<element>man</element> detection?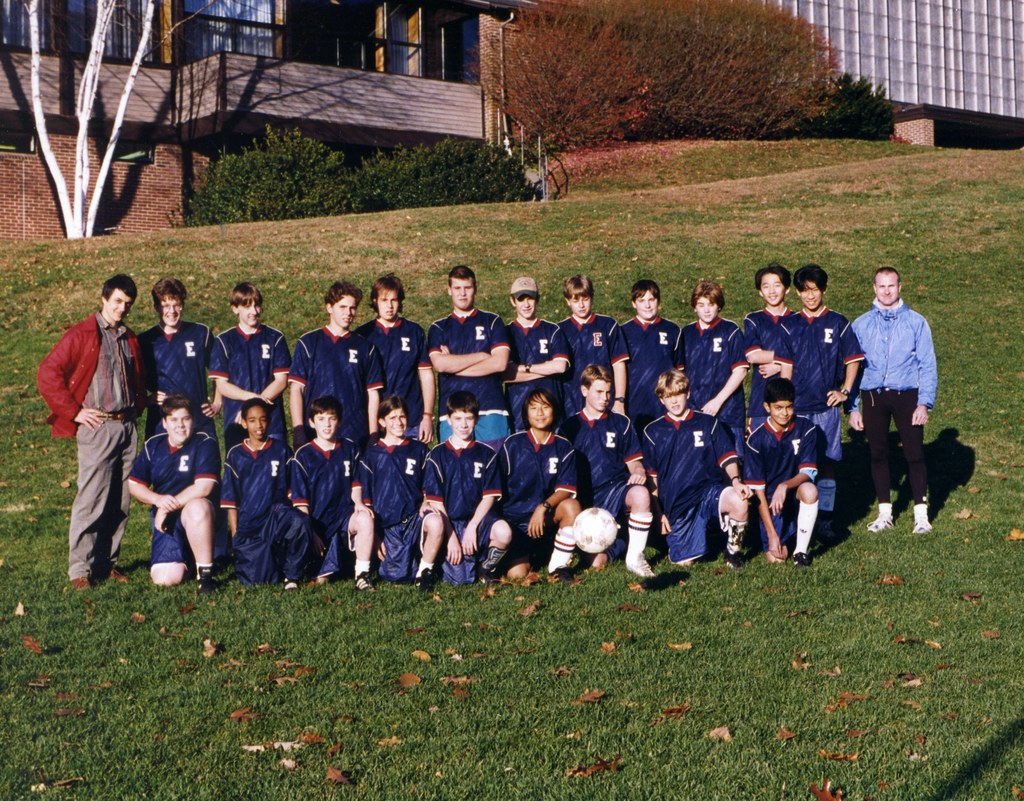
rect(36, 272, 147, 593)
